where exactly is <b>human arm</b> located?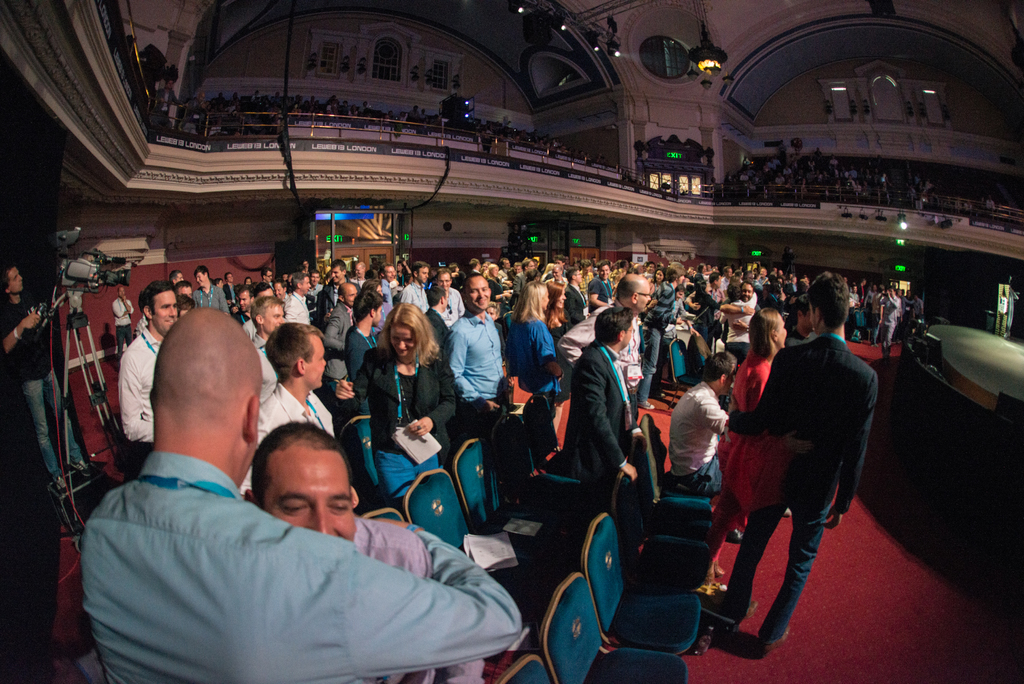
Its bounding box is {"left": 717, "top": 313, "right": 731, "bottom": 325}.
